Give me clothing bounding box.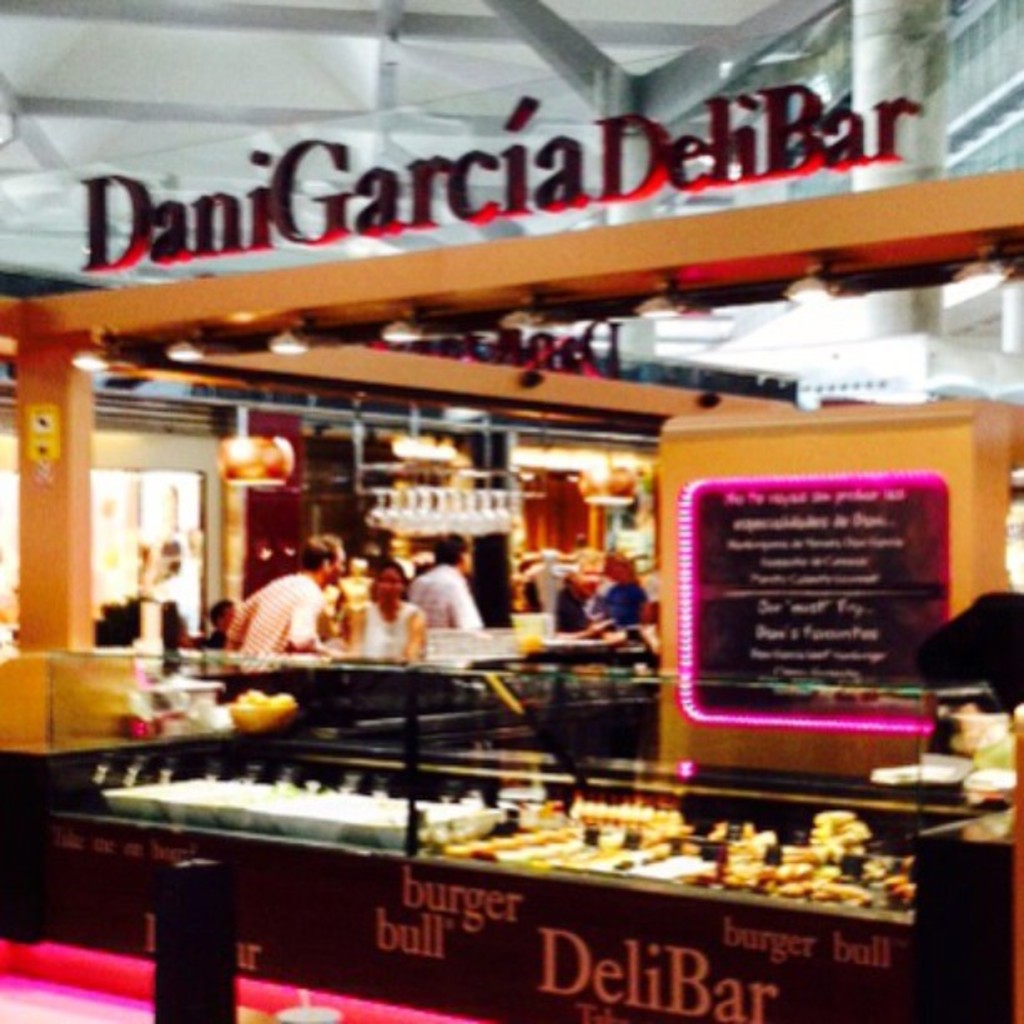
<box>415,556,477,634</box>.
